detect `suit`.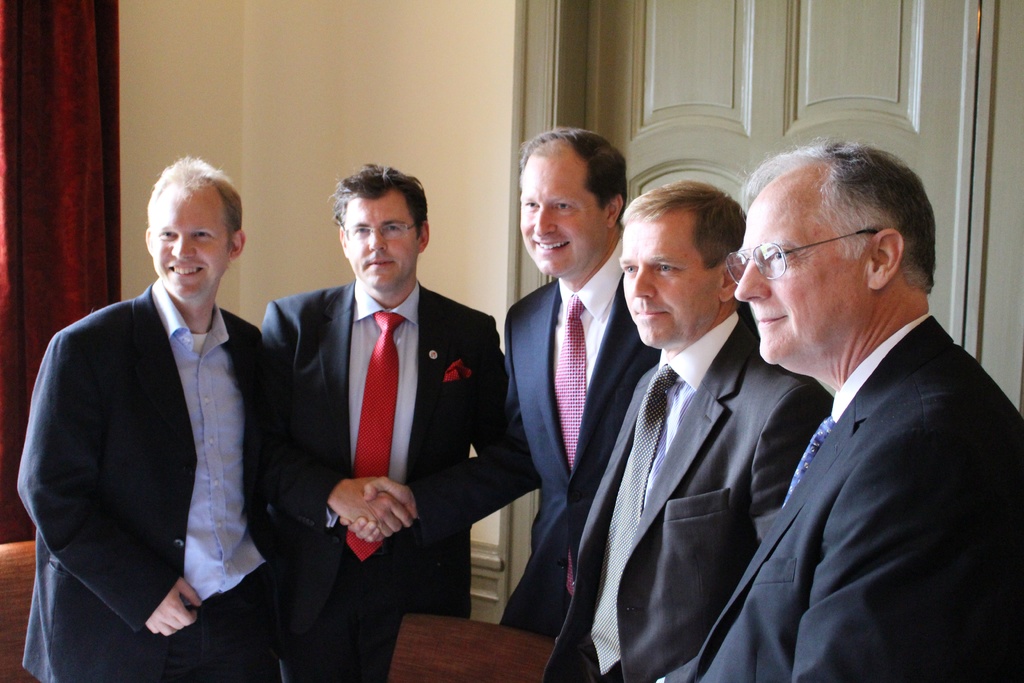
Detected at (x1=497, y1=237, x2=750, y2=627).
